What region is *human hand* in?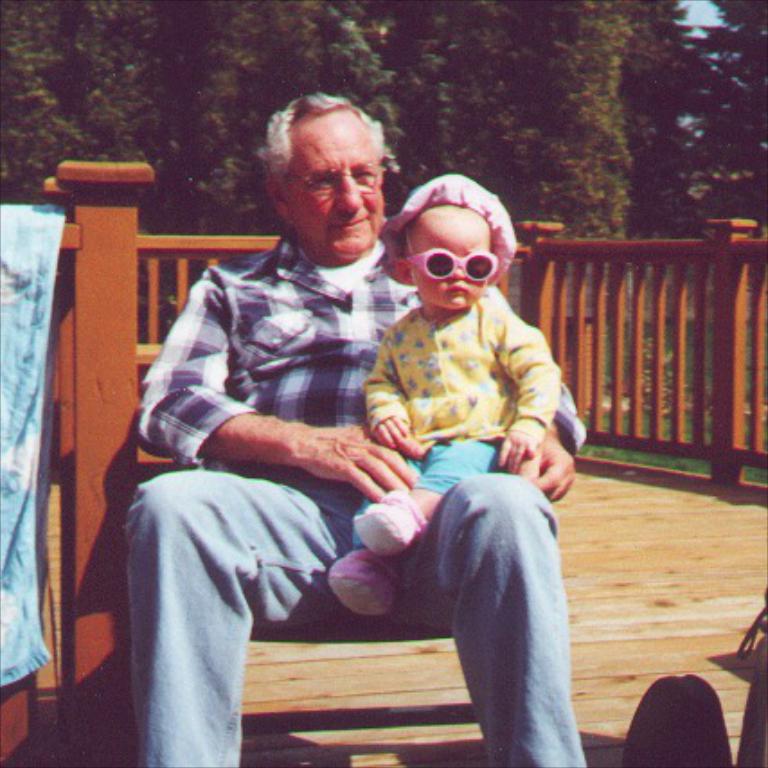
371,414,412,450.
